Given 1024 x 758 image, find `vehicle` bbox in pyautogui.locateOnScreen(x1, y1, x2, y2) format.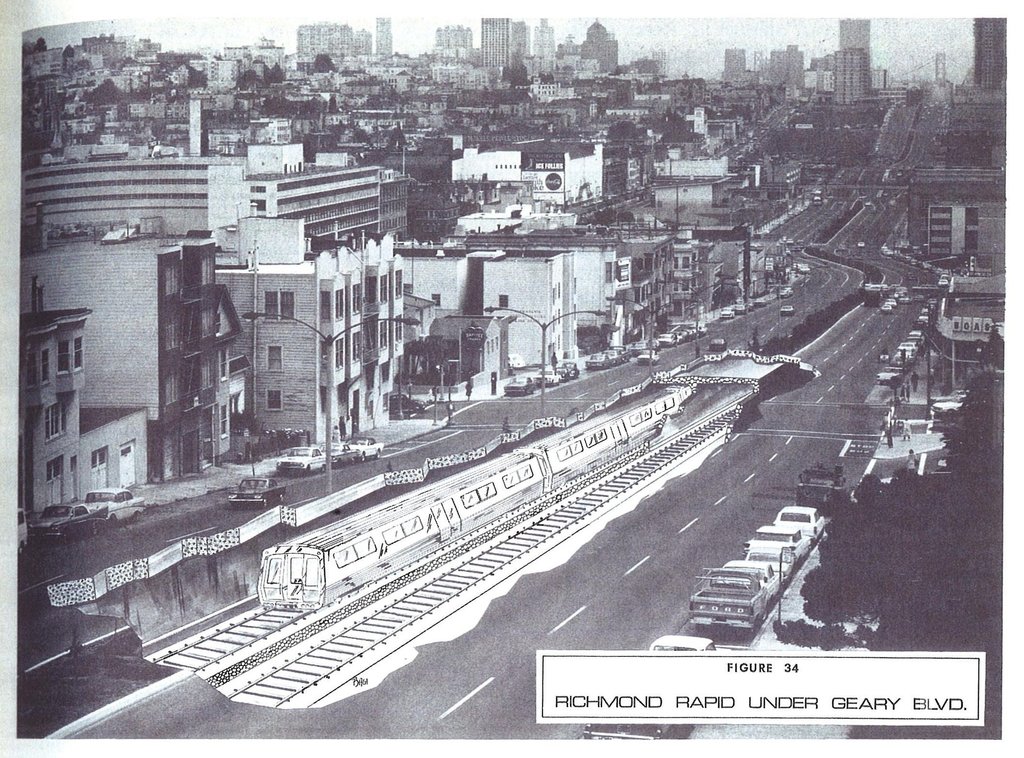
pyautogui.locateOnScreen(583, 351, 609, 367).
